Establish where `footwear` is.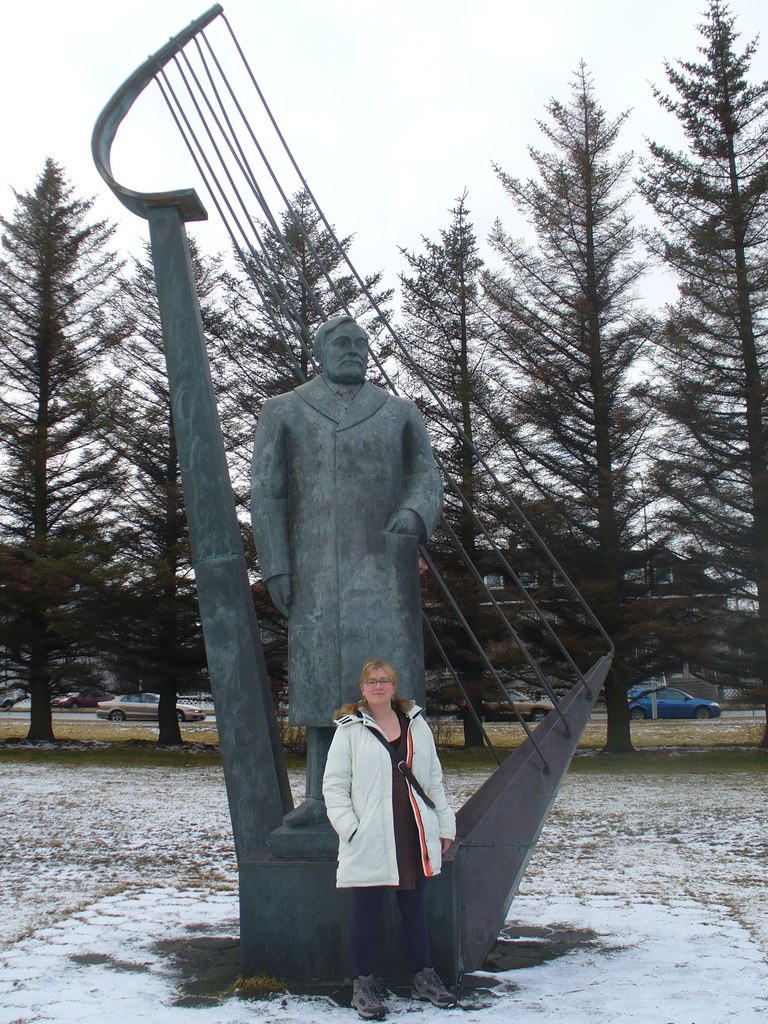
Established at [353, 978, 384, 1020].
